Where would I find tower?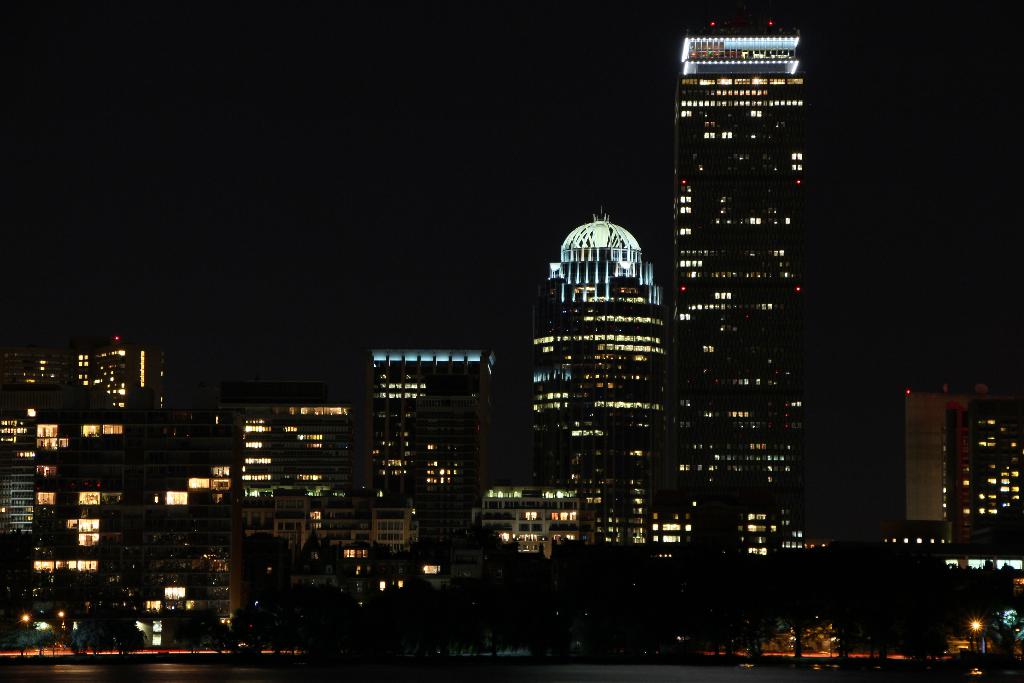
At Rect(364, 343, 483, 535).
